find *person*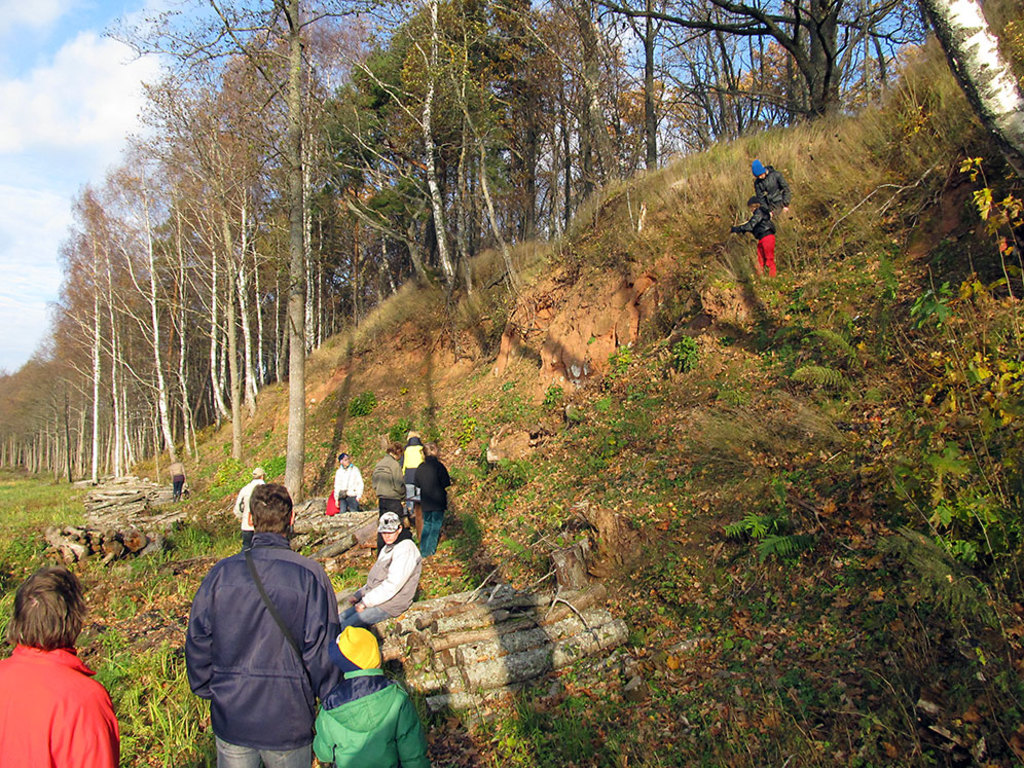
[0,566,121,767]
